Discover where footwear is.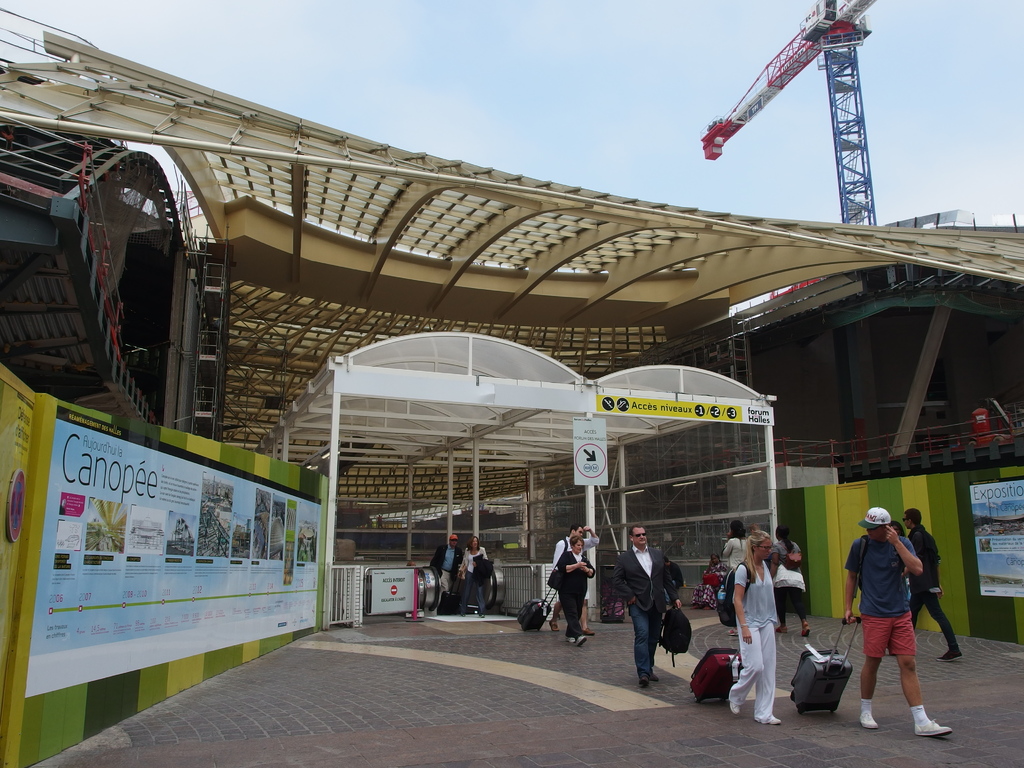
Discovered at pyautogui.locateOnScreen(916, 720, 959, 741).
